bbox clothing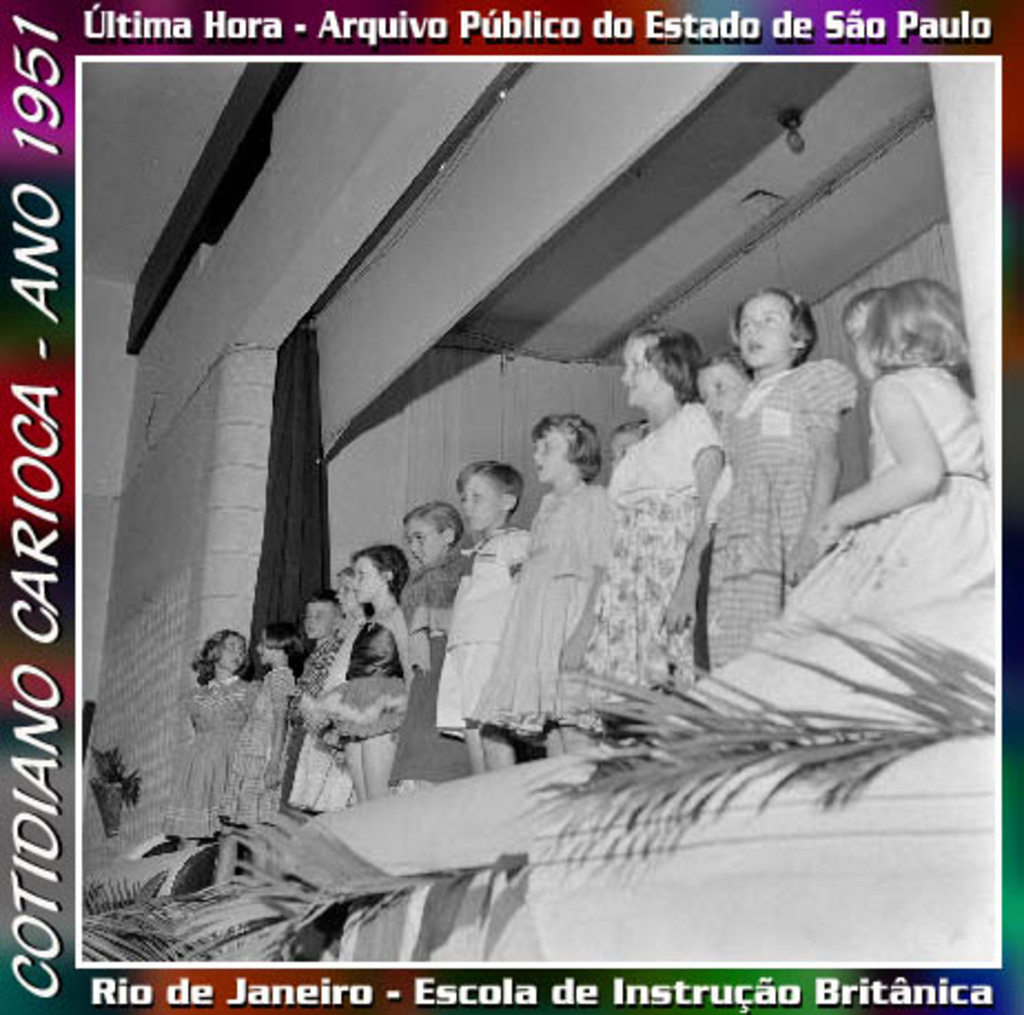
(x1=310, y1=596, x2=434, y2=753)
